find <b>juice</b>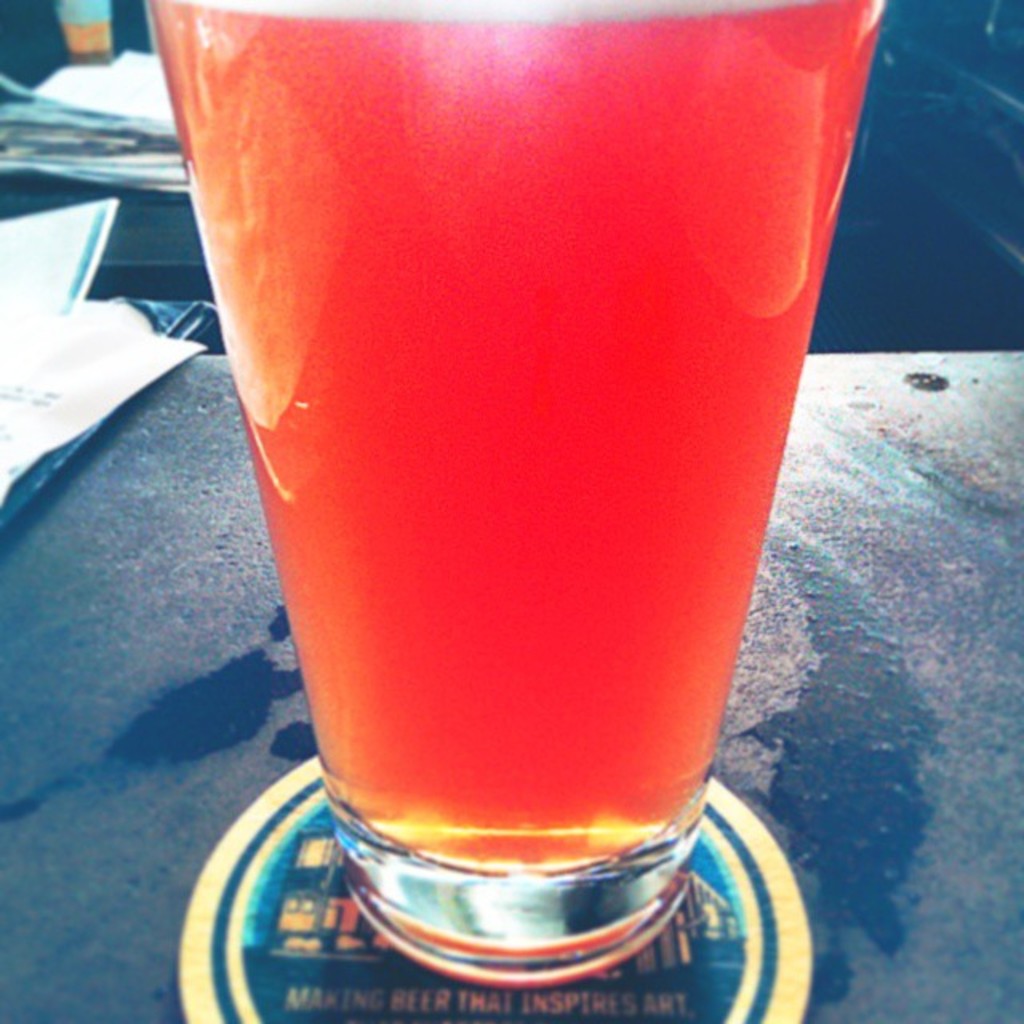
<bbox>144, 0, 885, 883</bbox>
